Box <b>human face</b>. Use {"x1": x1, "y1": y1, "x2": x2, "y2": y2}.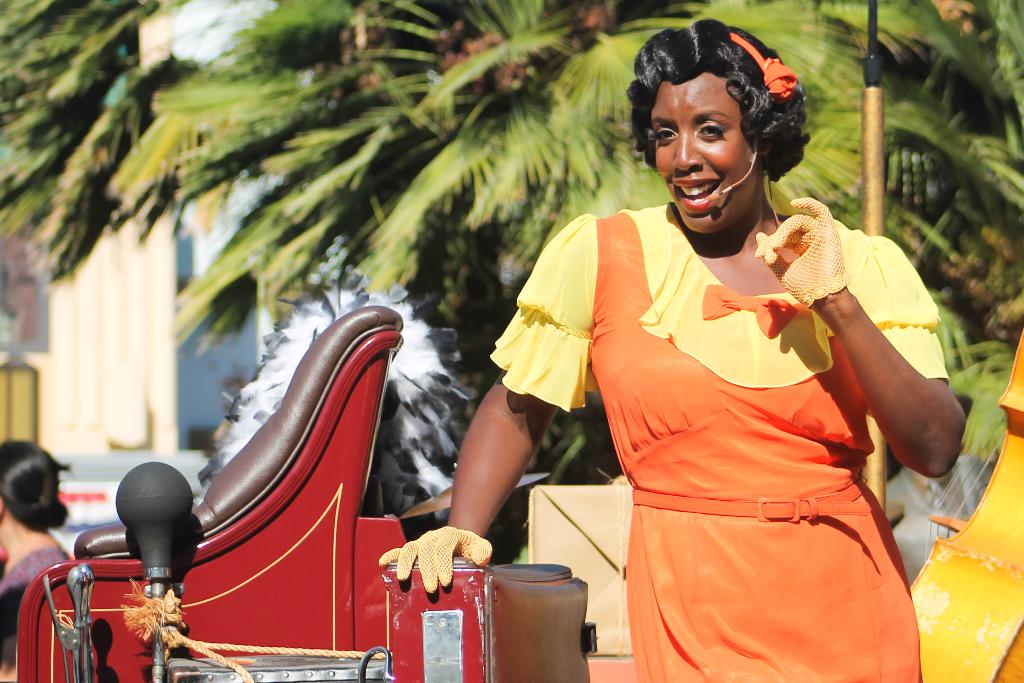
{"x1": 650, "y1": 66, "x2": 758, "y2": 240}.
